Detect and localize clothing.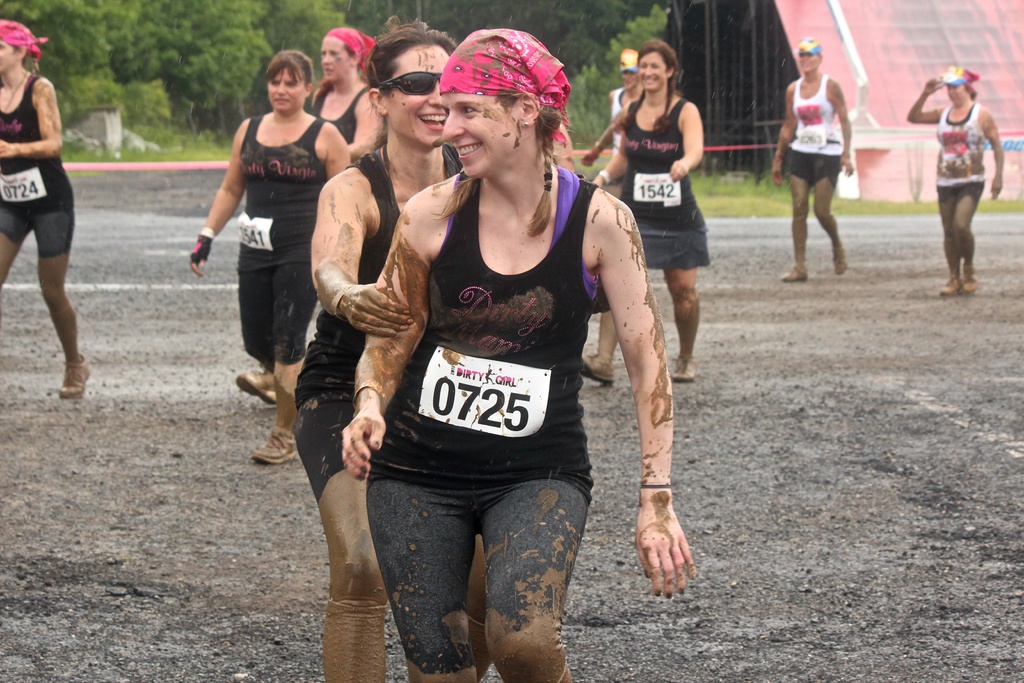
Localized at box(0, 202, 74, 254).
